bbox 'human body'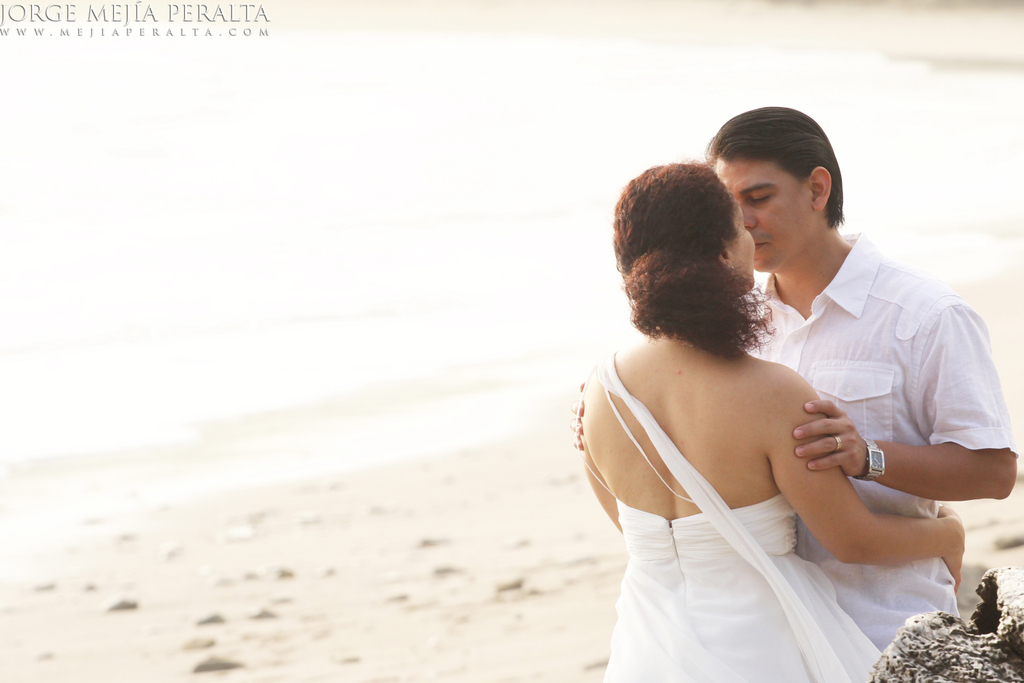
<region>577, 102, 1023, 654</region>
